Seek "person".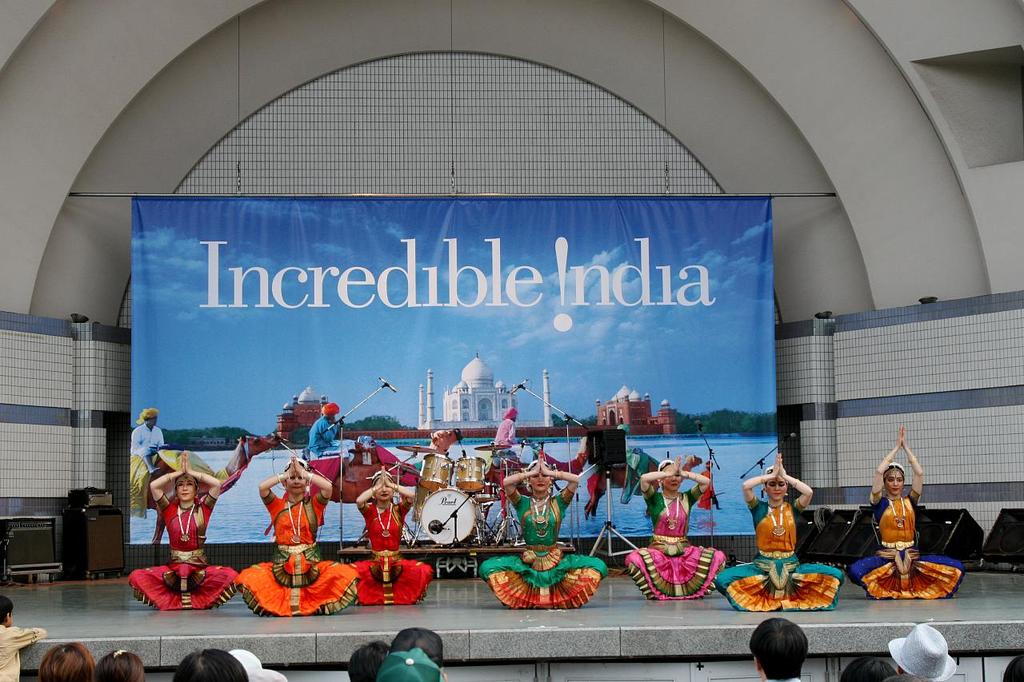
detection(238, 450, 362, 618).
